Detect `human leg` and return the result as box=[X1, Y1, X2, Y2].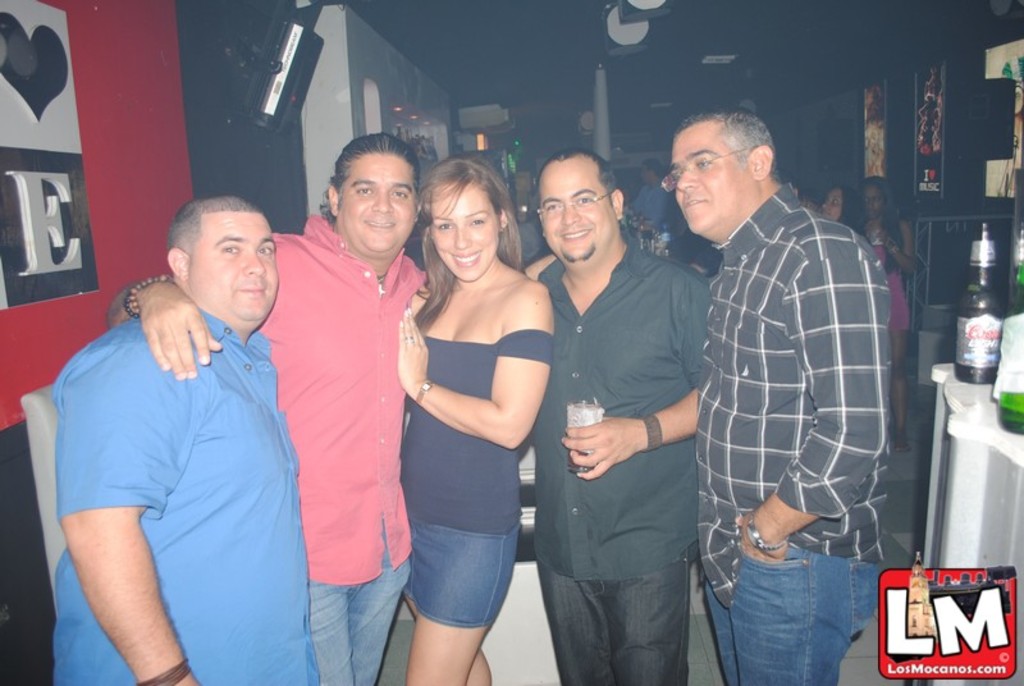
box=[737, 539, 882, 685].
